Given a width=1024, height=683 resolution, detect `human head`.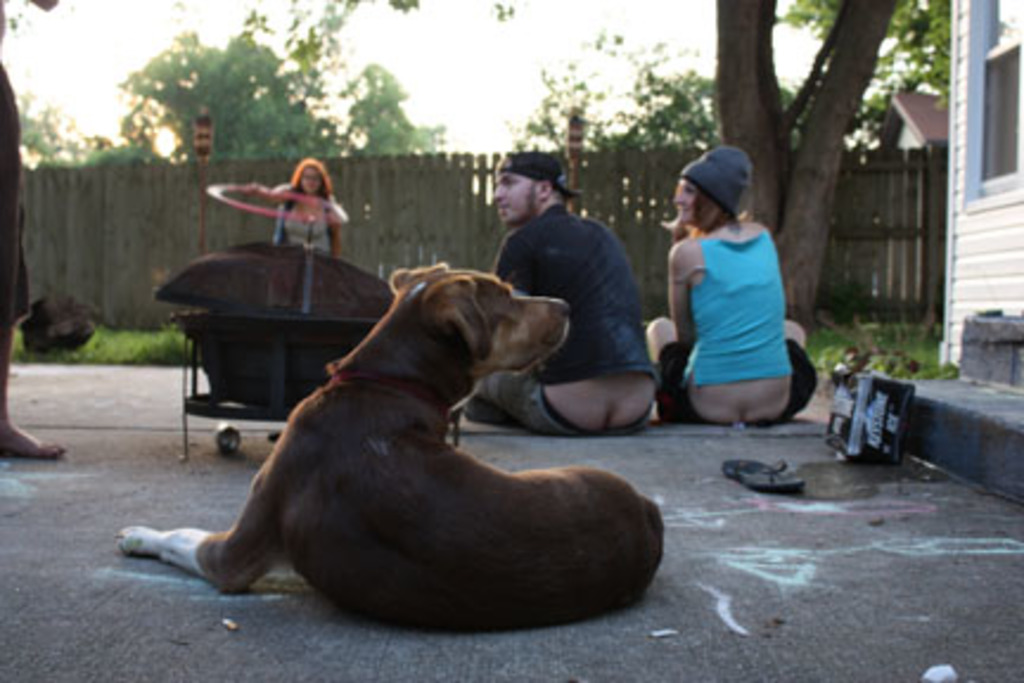
[678,135,766,230].
